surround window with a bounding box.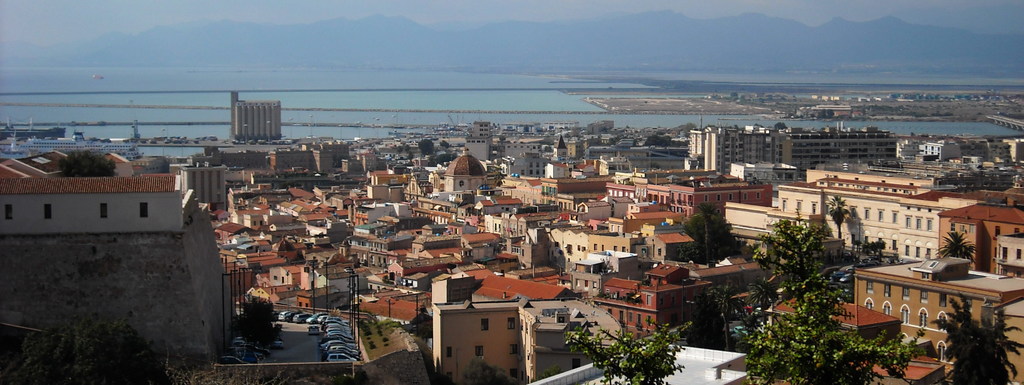
913, 220, 918, 227.
